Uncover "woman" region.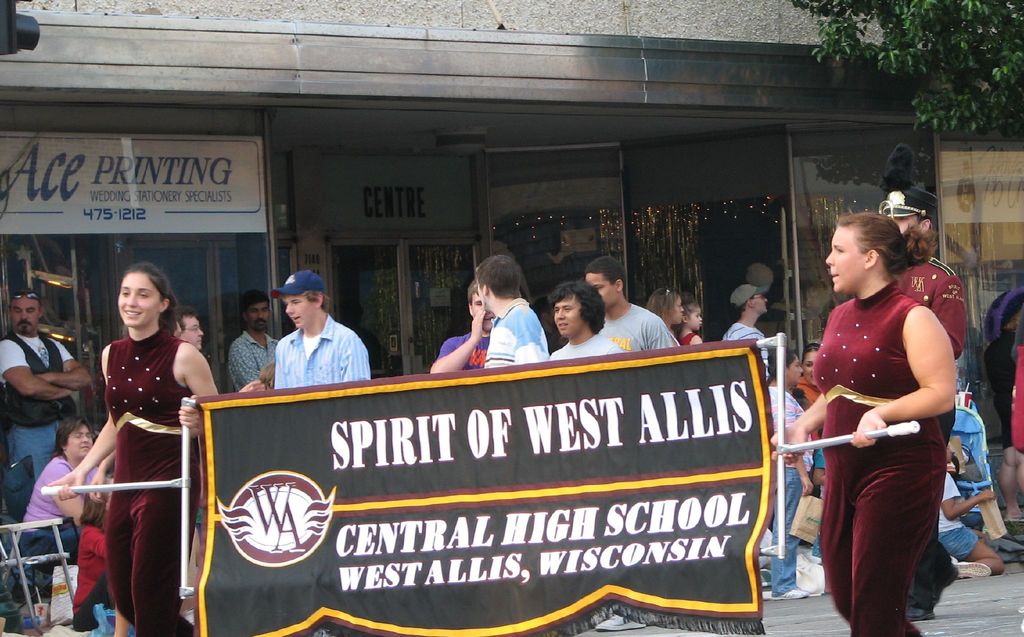
Uncovered: {"left": 792, "top": 338, "right": 824, "bottom": 479}.
